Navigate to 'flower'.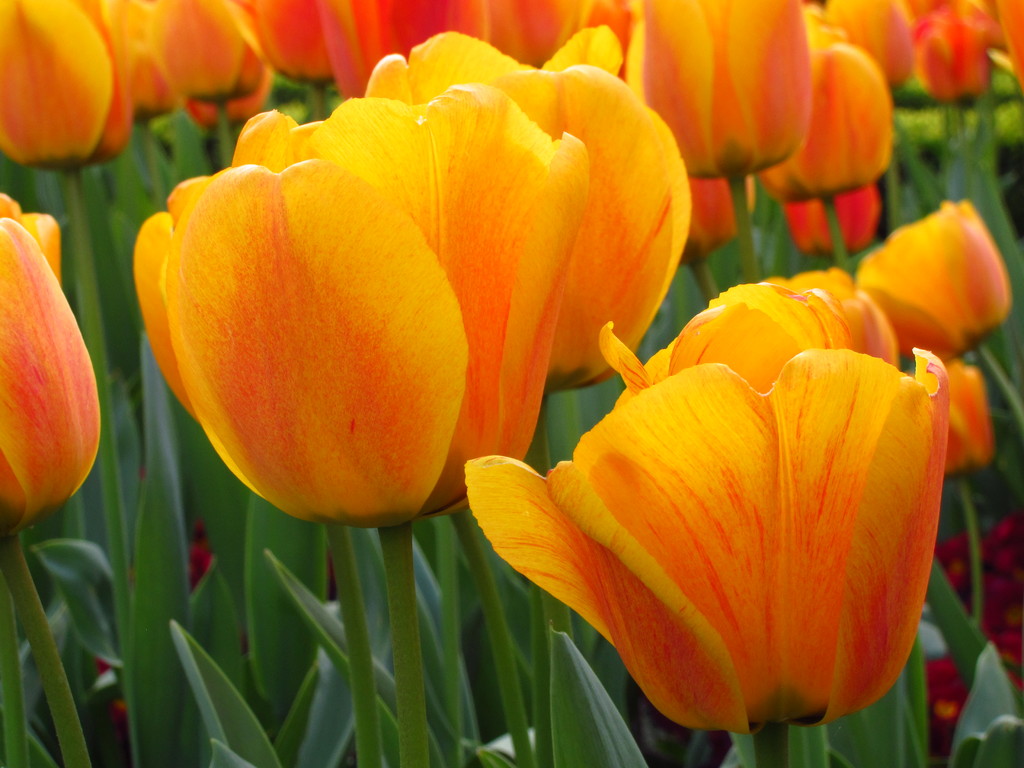
Navigation target: 681/163/753/250.
